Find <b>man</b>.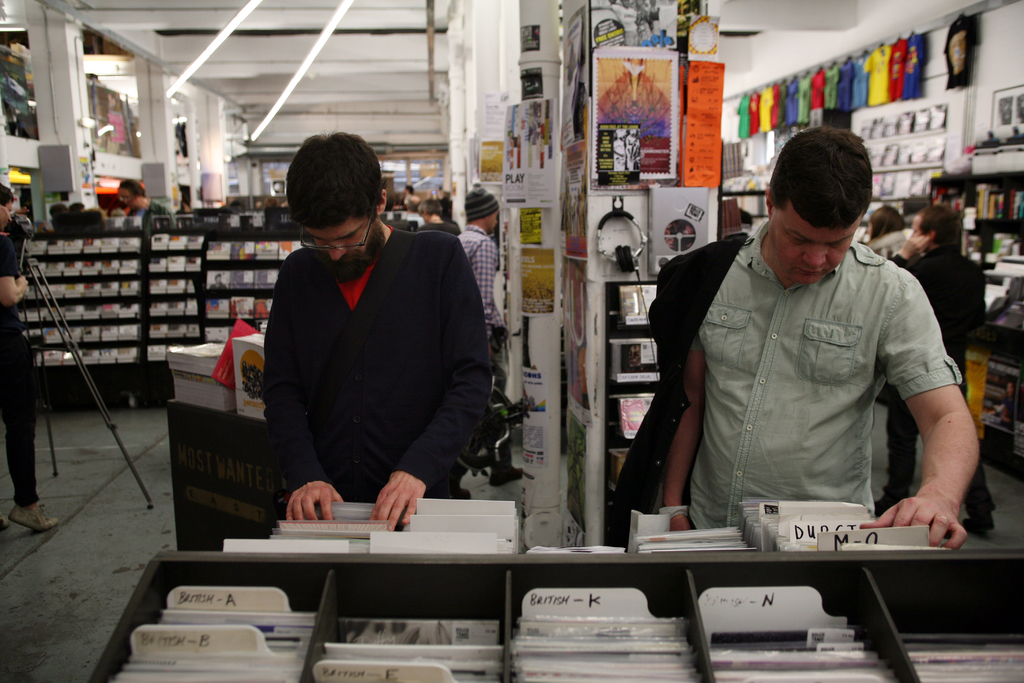
x1=416, y1=201, x2=459, y2=231.
